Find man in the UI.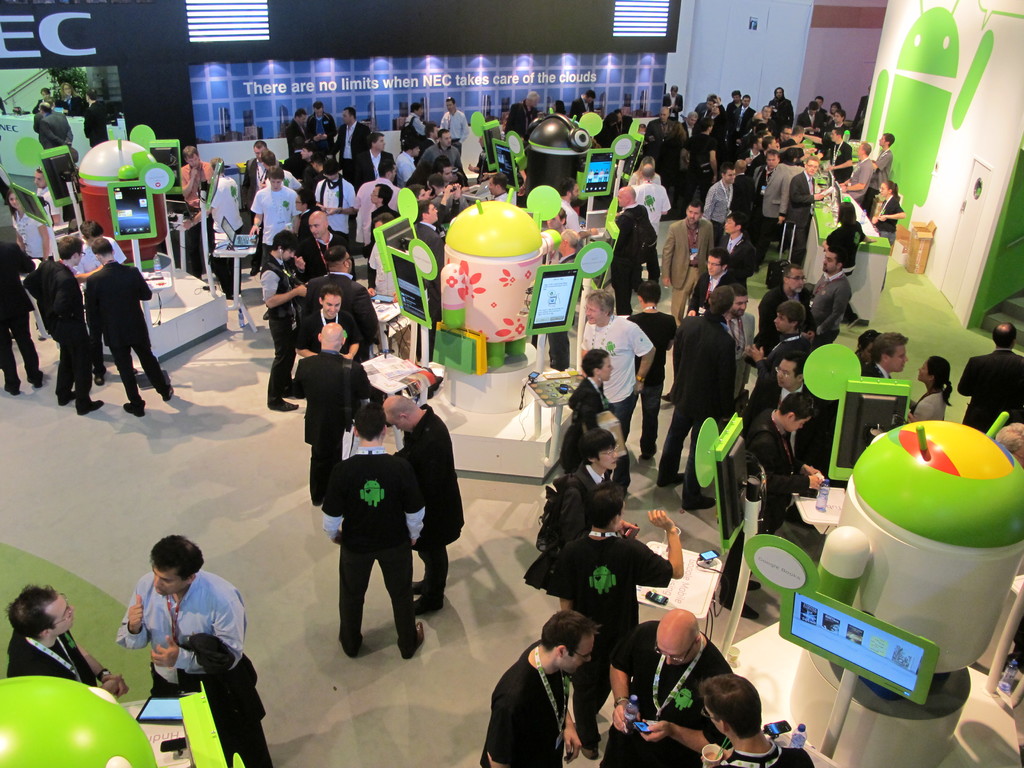
UI element at [503, 90, 538, 135].
